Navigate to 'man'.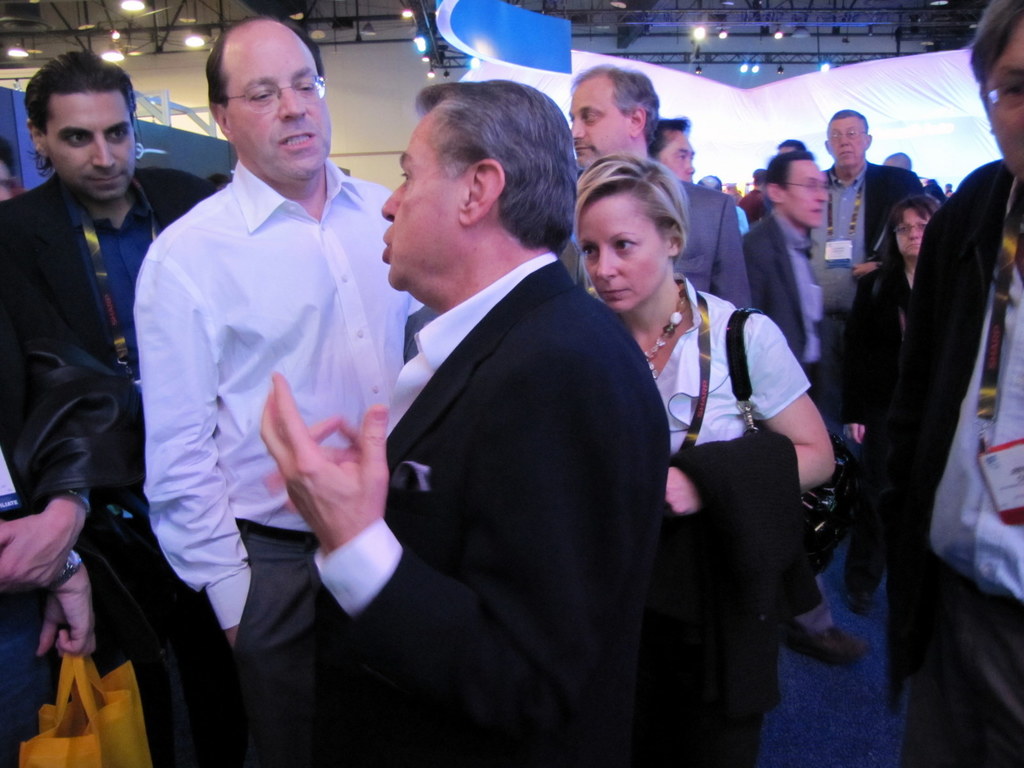
Navigation target: x1=0, y1=41, x2=221, y2=767.
